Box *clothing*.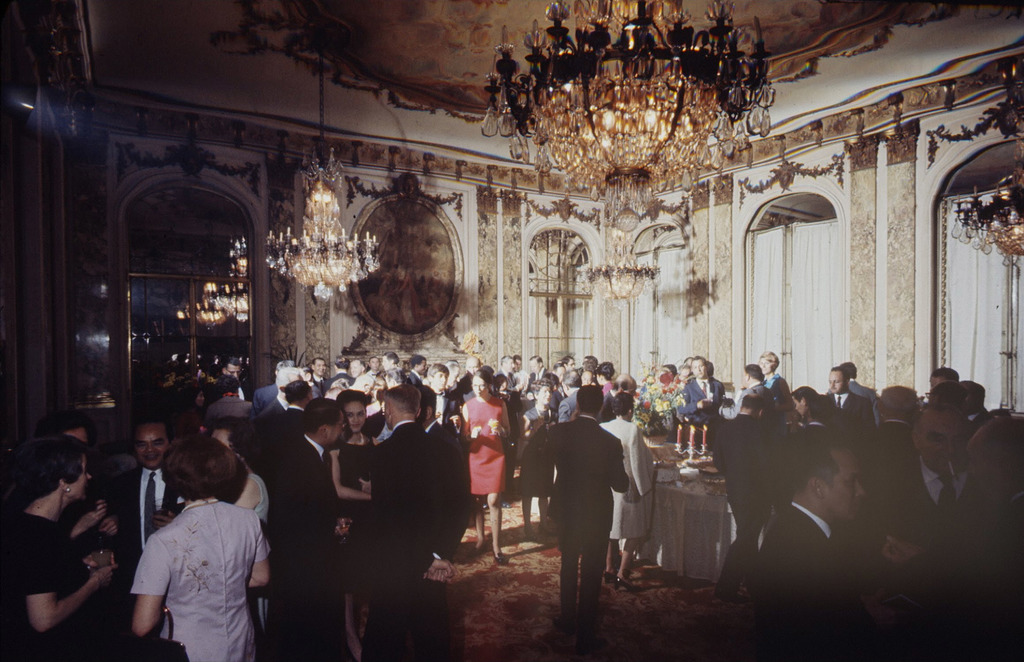
left=252, top=396, right=282, bottom=427.
